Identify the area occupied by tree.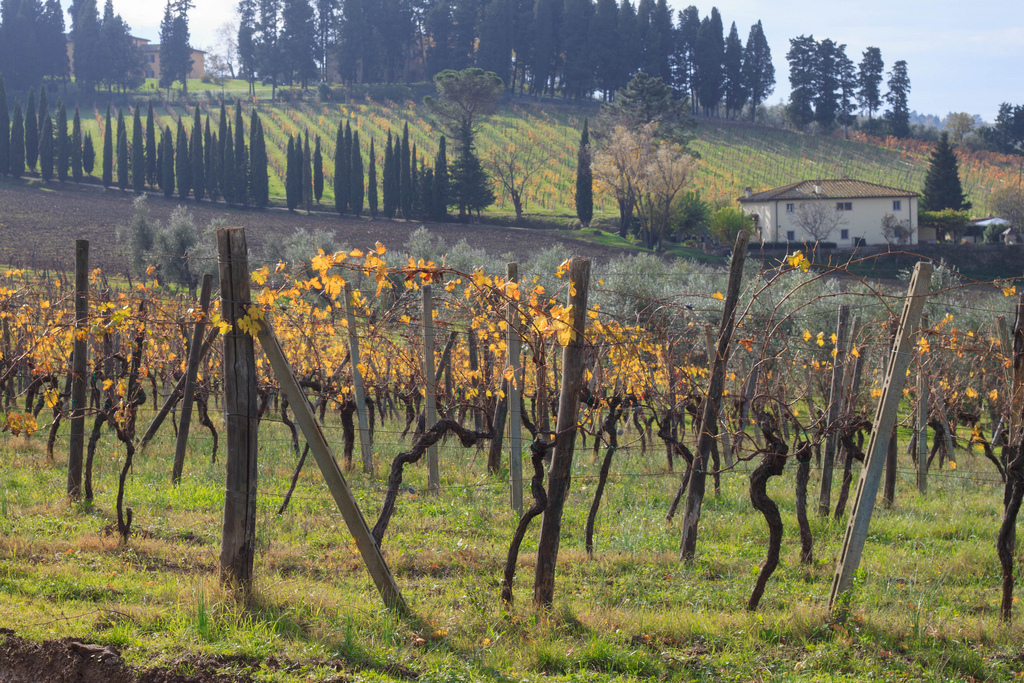
Area: 907:125:969:222.
